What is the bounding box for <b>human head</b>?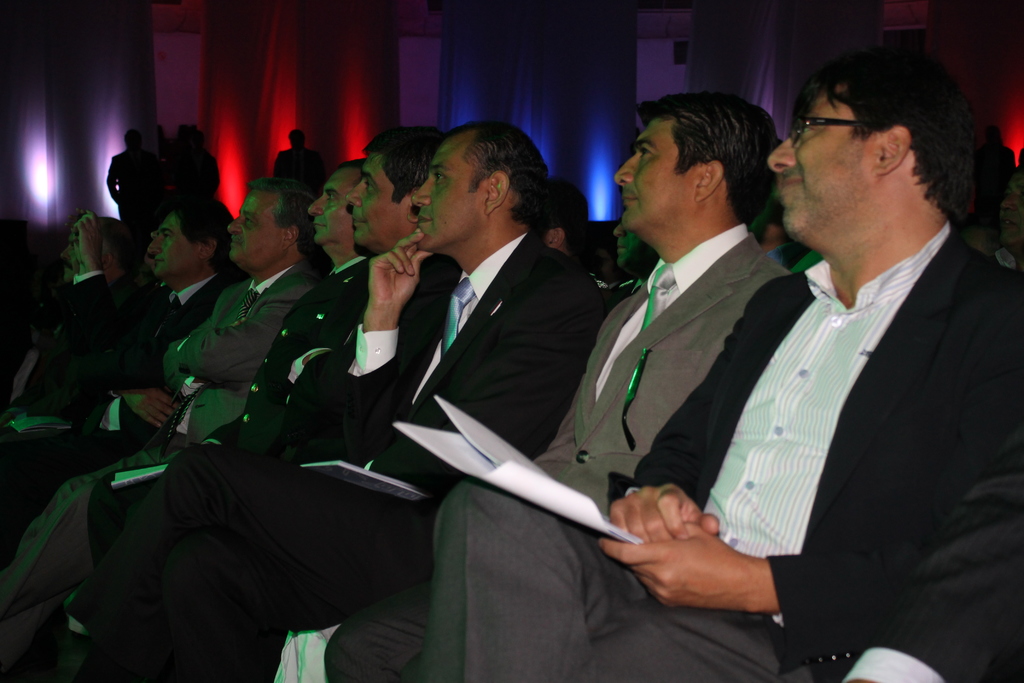
<bbox>346, 128, 441, 252</bbox>.
